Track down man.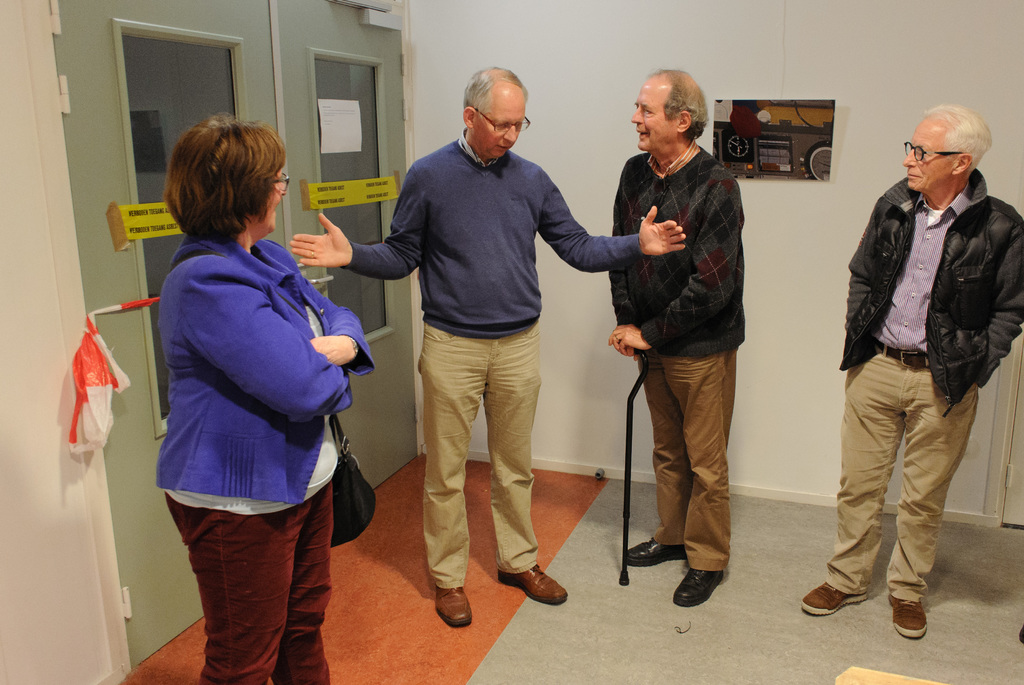
Tracked to [289,64,687,642].
